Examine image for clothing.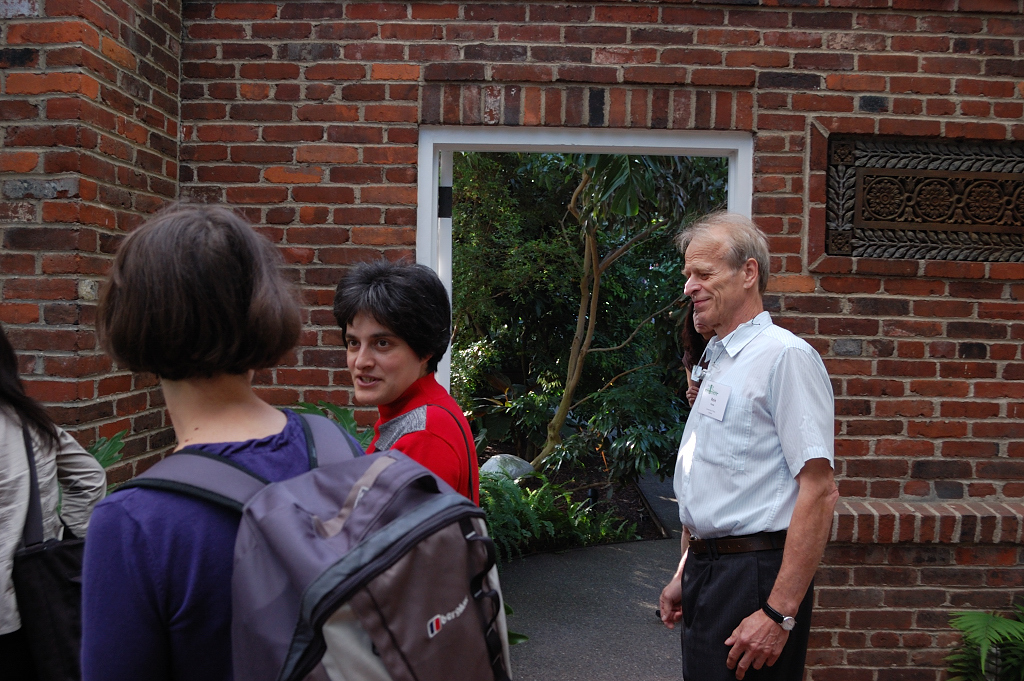
Examination result: 662,266,848,660.
